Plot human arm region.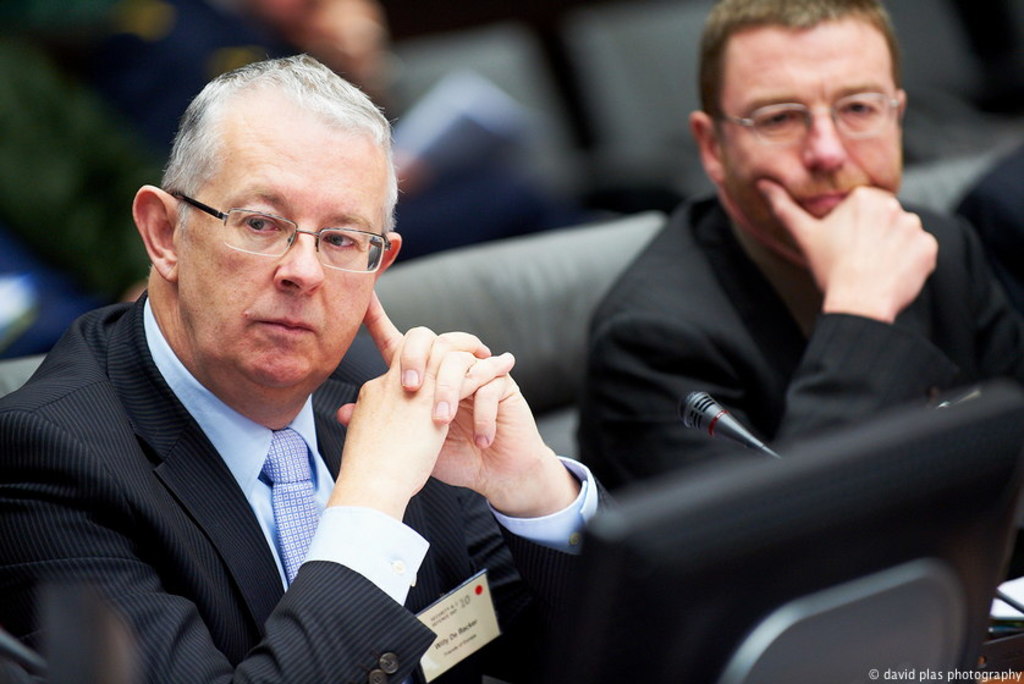
Plotted at BBox(336, 292, 622, 683).
